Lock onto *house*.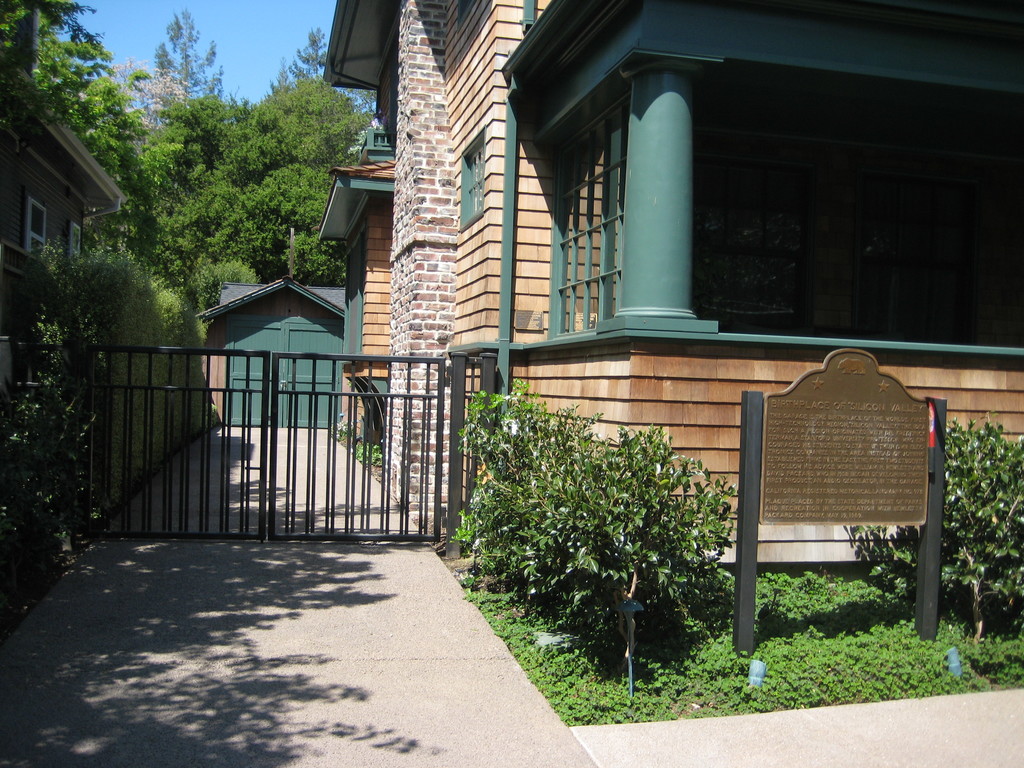
Locked: x1=0, y1=70, x2=142, y2=632.
